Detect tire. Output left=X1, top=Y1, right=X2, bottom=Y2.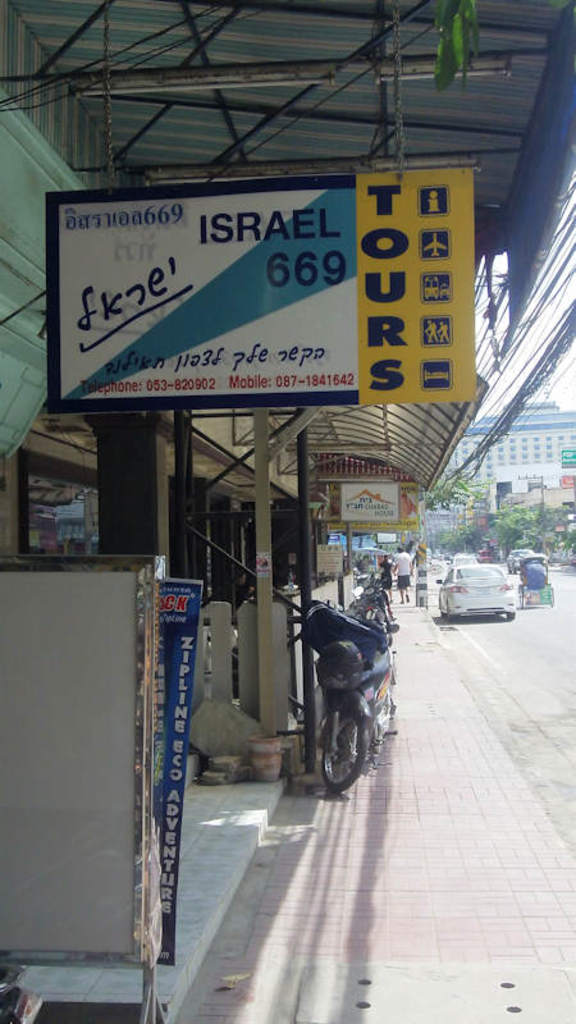
left=516, top=589, right=525, bottom=611.
